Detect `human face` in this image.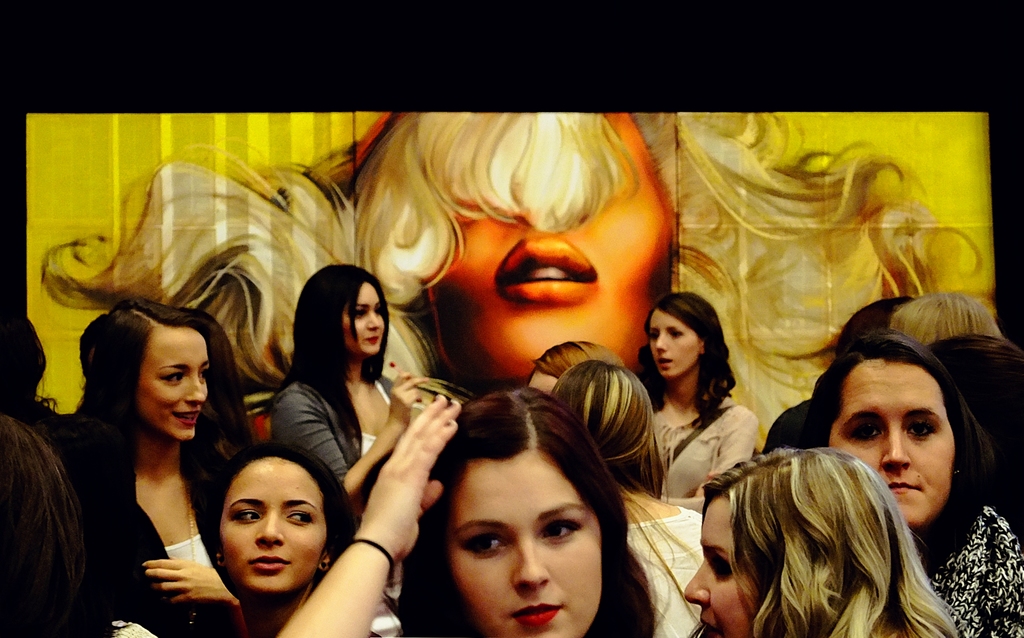
Detection: <bbox>138, 326, 211, 441</bbox>.
